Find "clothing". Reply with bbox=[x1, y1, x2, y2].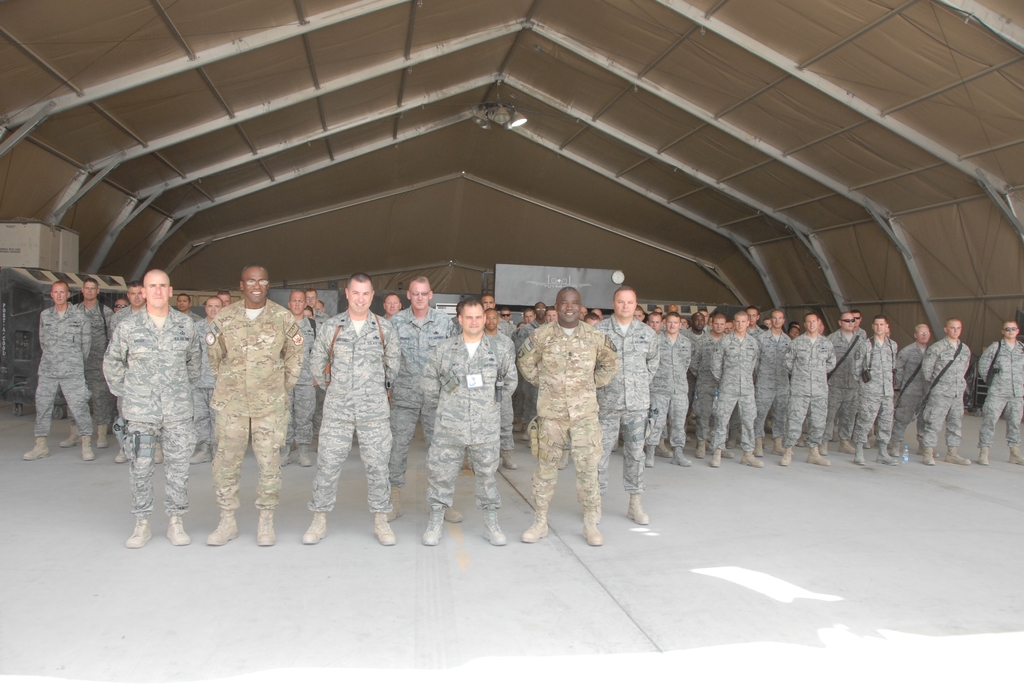
bbox=[287, 318, 316, 445].
